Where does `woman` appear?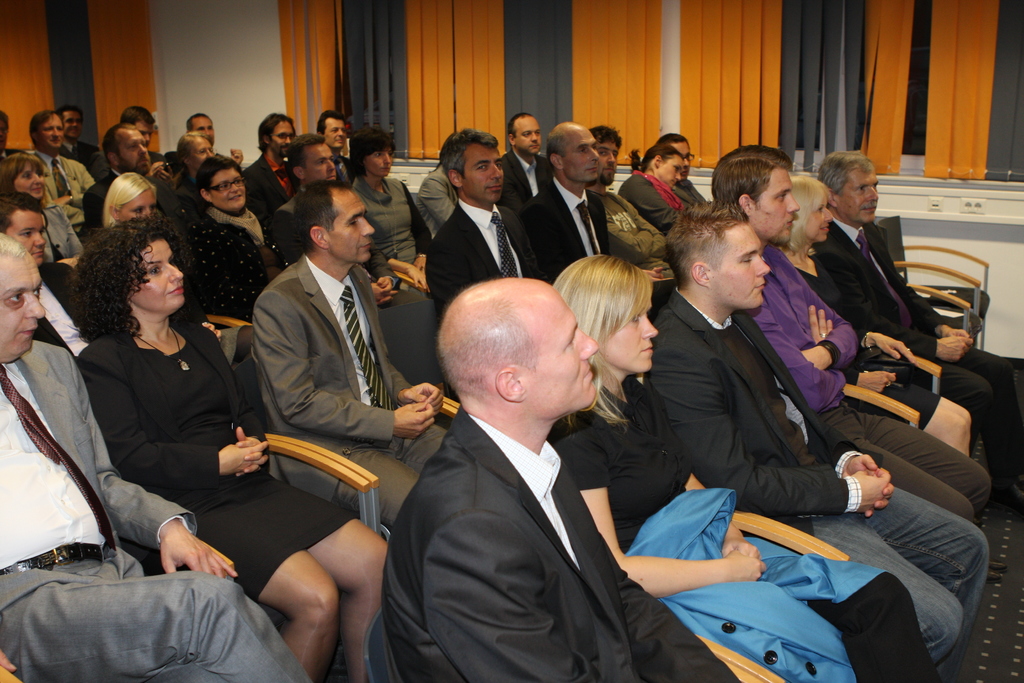
Appears at detection(69, 213, 387, 682).
